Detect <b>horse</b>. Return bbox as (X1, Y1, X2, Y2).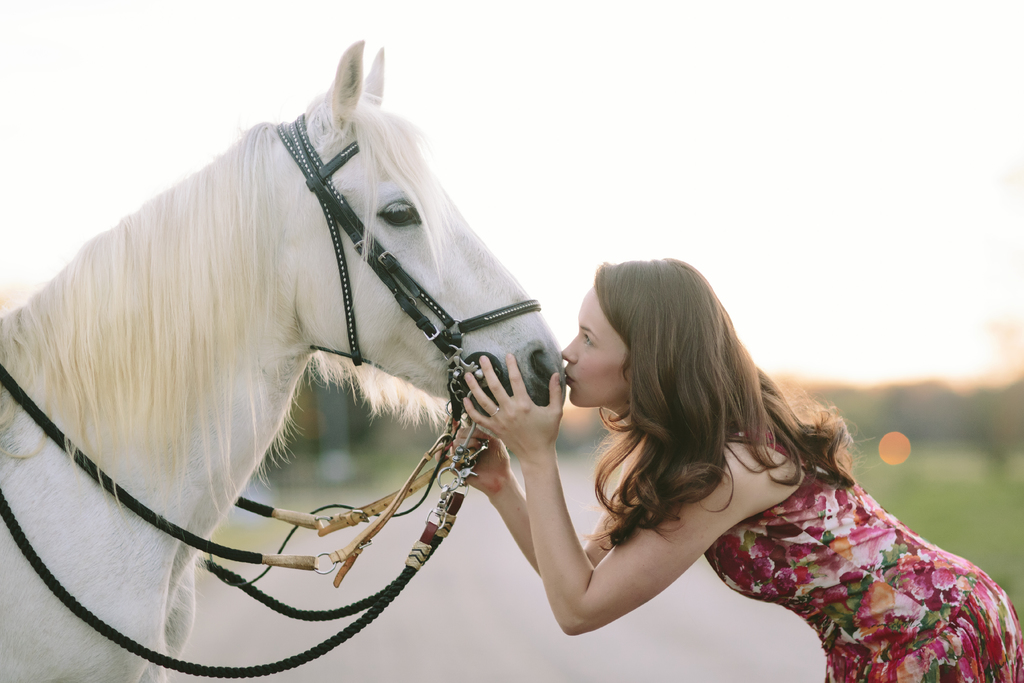
(0, 42, 568, 682).
